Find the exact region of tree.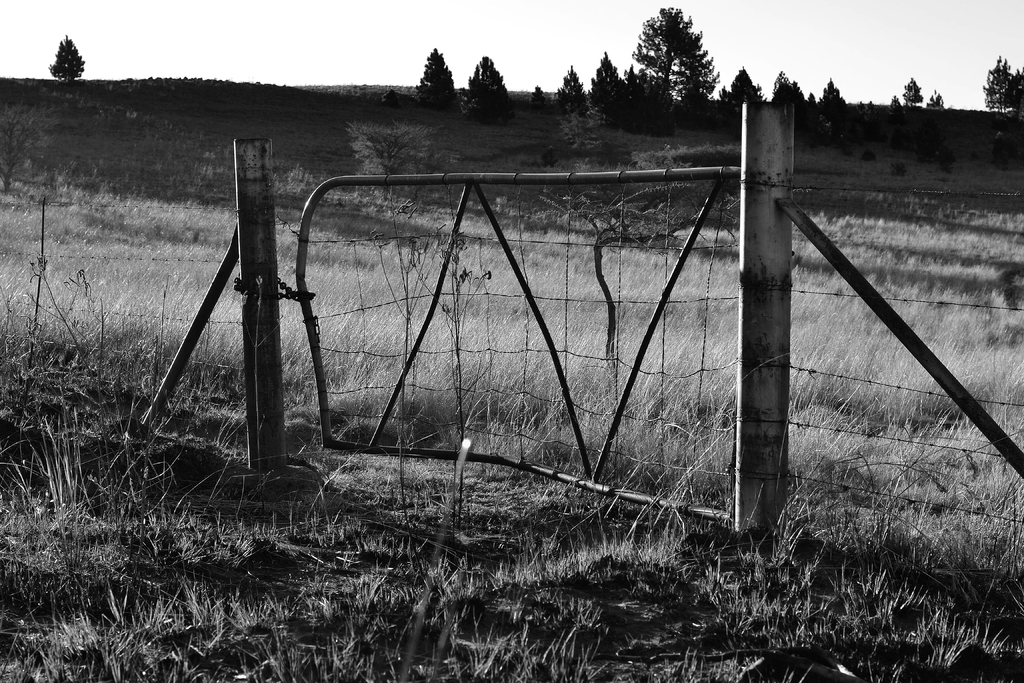
Exact region: BBox(813, 65, 842, 152).
